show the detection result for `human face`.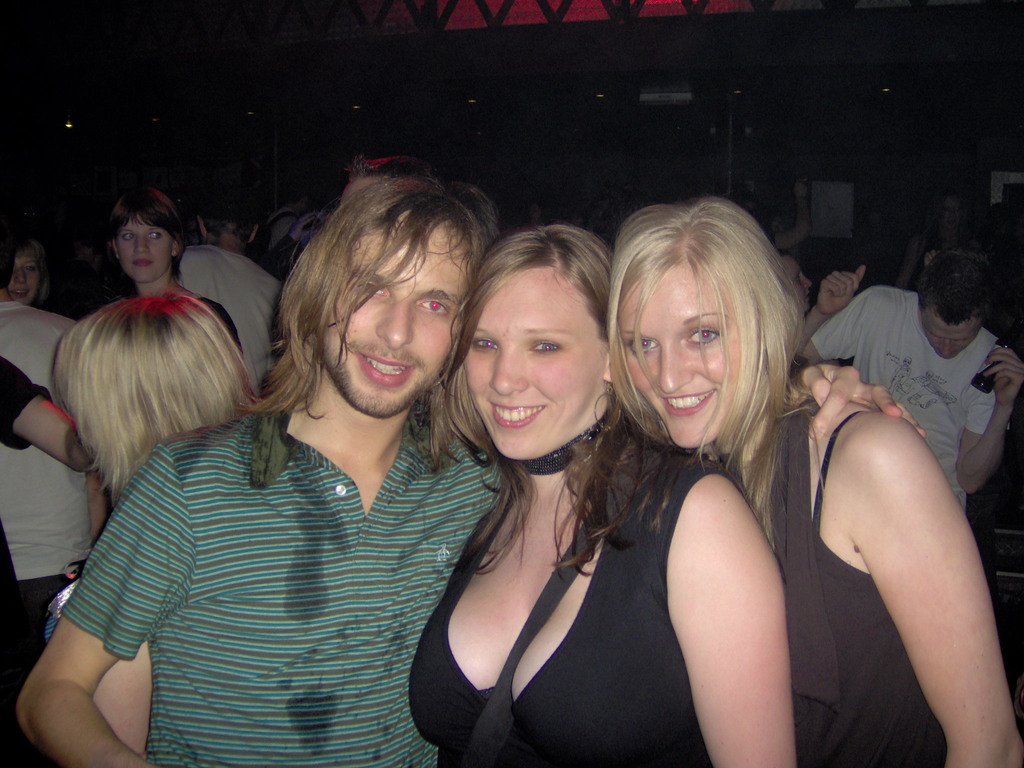
626/258/730/454.
